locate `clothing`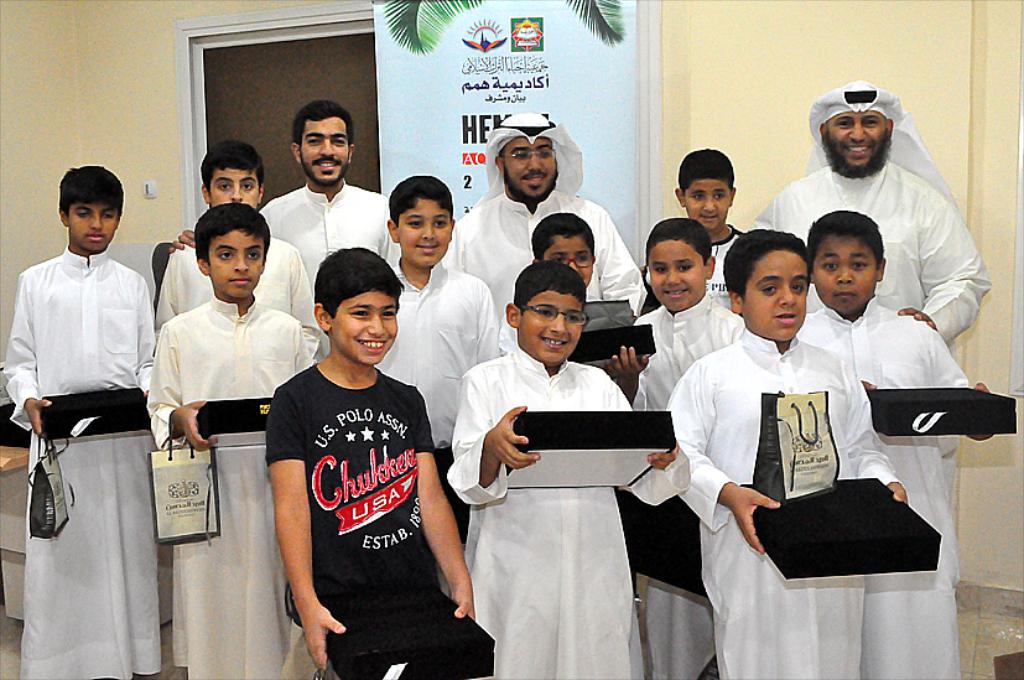
l=635, t=230, r=747, b=306
